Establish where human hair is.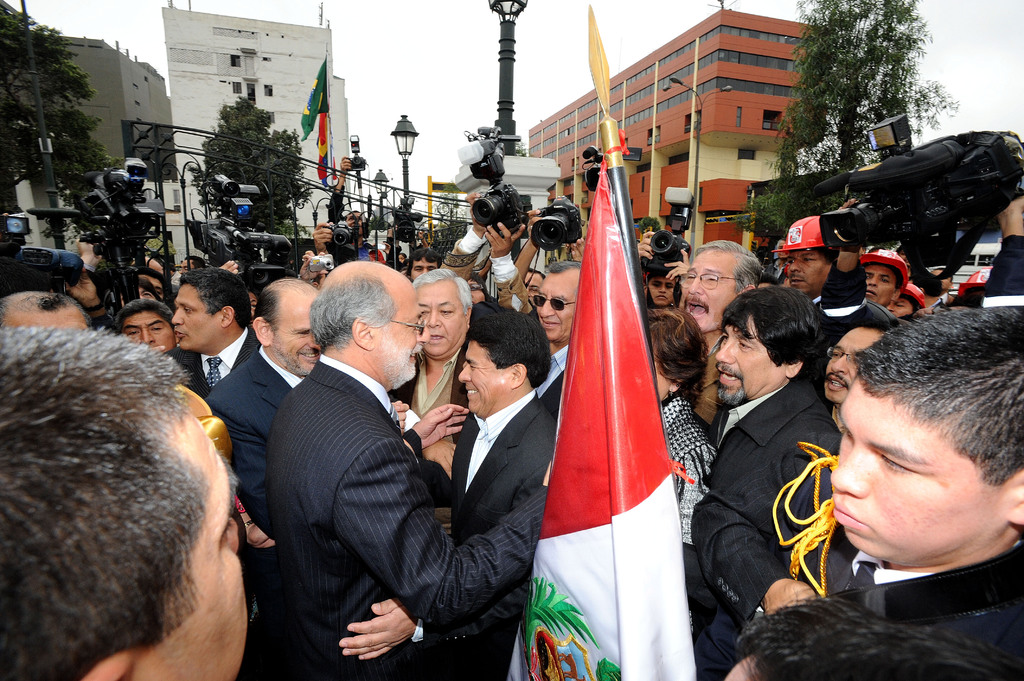
Established at bbox=(413, 266, 470, 310).
